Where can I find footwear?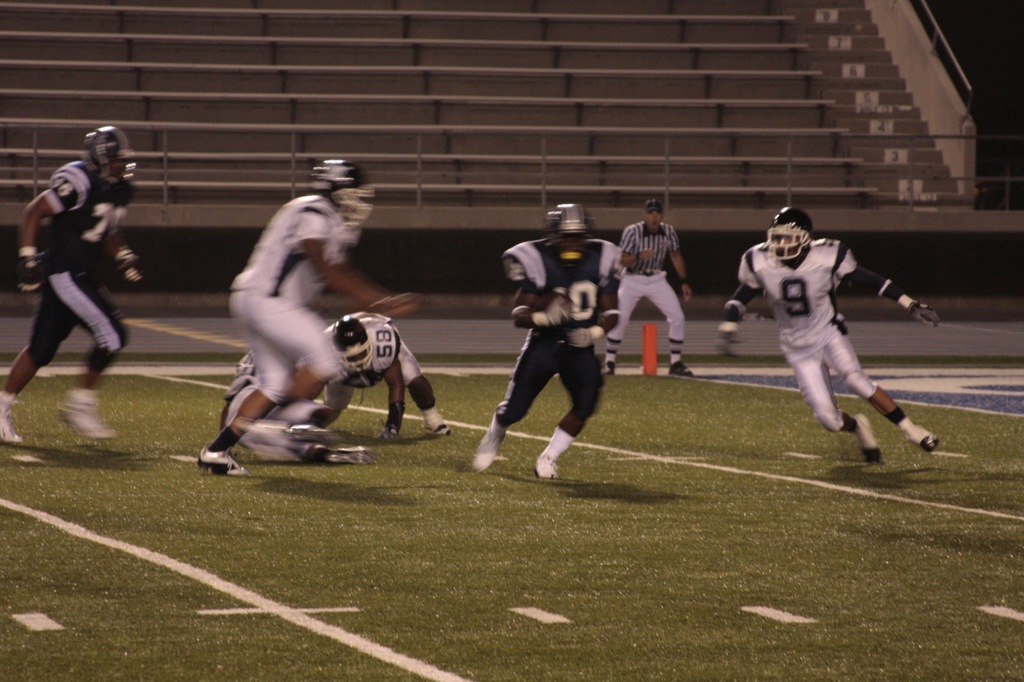
You can find it at x1=419, y1=404, x2=454, y2=439.
